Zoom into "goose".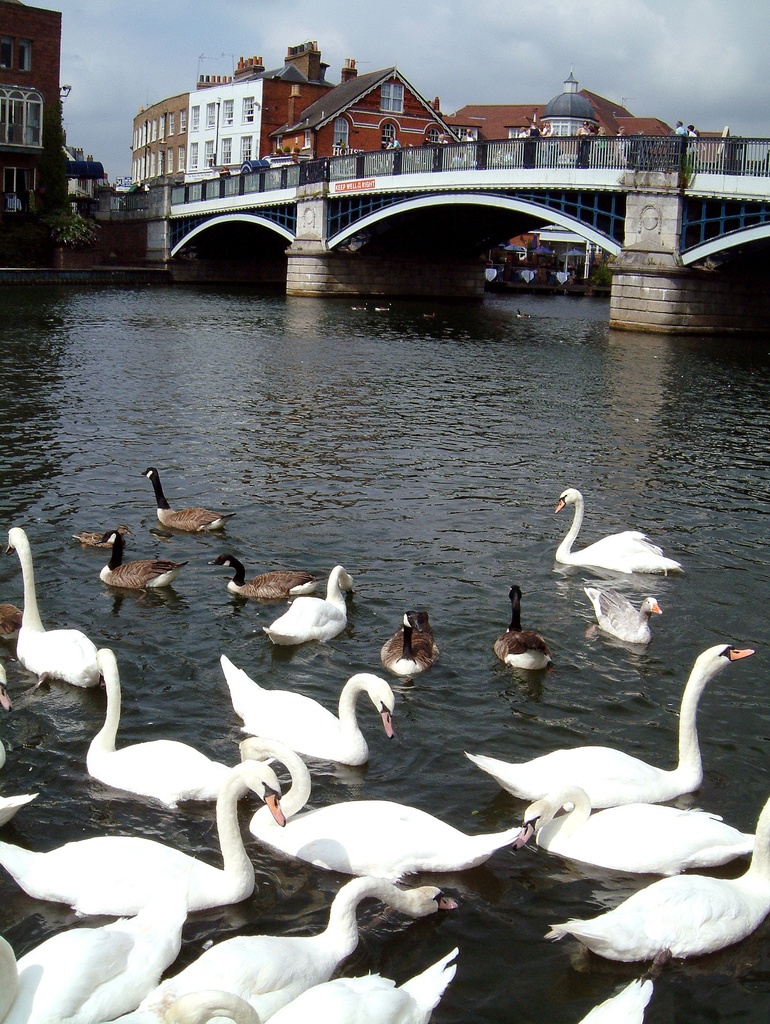
Zoom target: detection(85, 648, 230, 805).
